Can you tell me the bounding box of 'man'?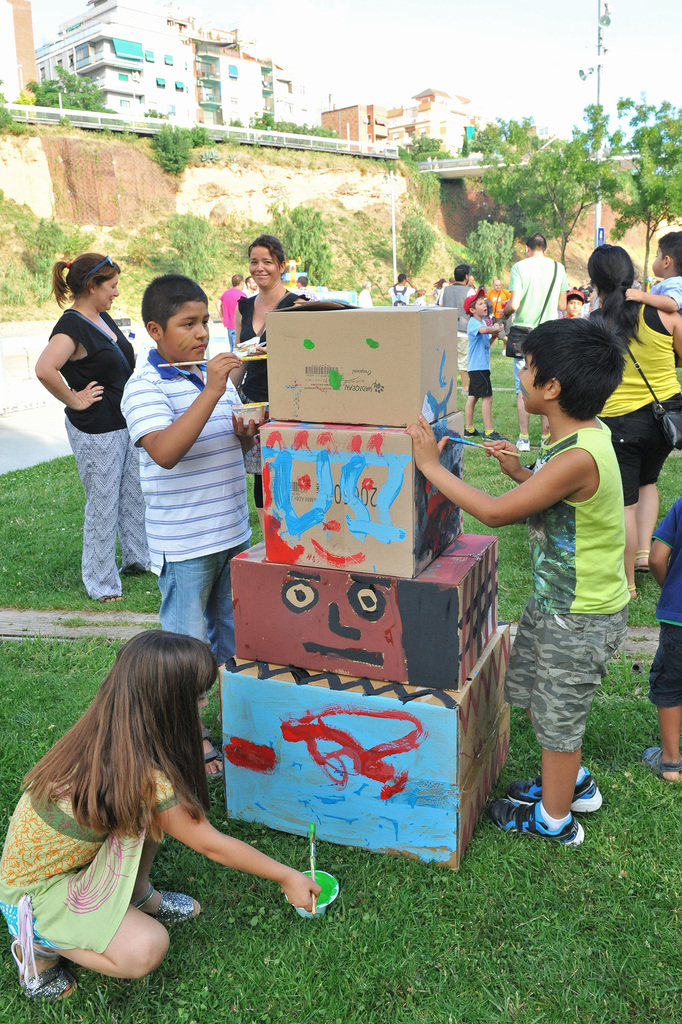
<bbox>501, 227, 571, 449</bbox>.
